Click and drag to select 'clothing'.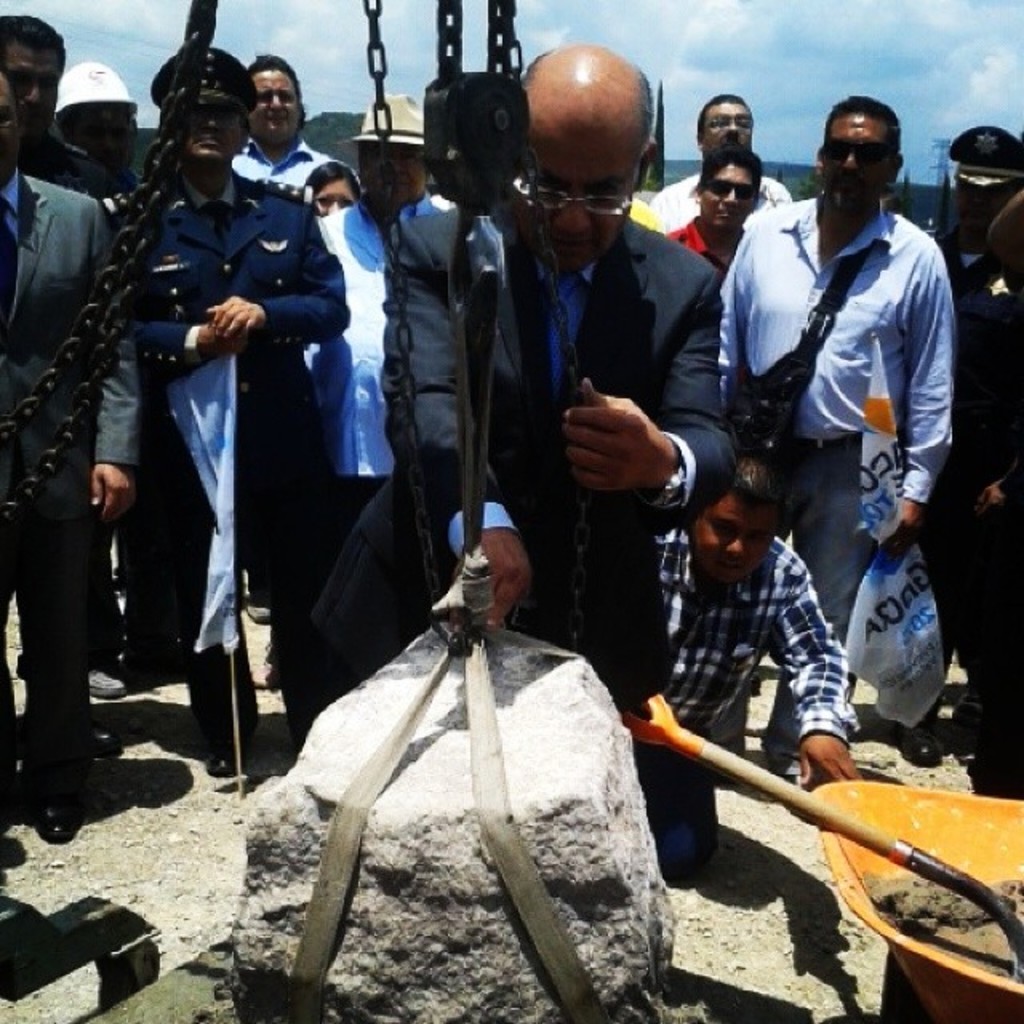
Selection: {"left": 155, "top": 168, "right": 344, "bottom": 755}.
